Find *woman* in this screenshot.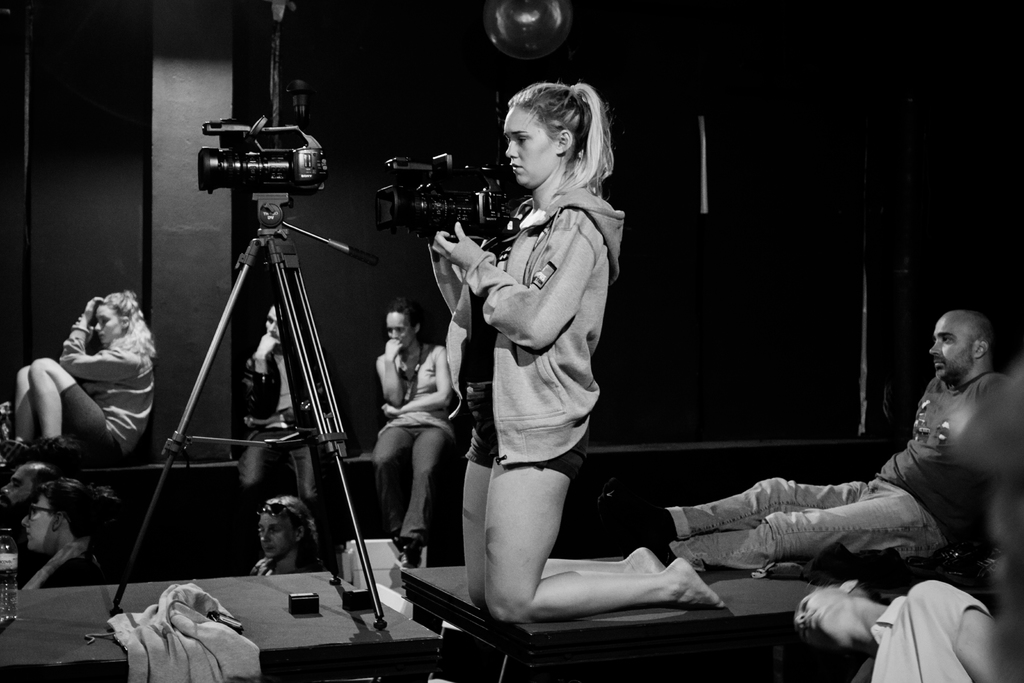
The bounding box for *woman* is x1=372 y1=296 x2=452 y2=567.
